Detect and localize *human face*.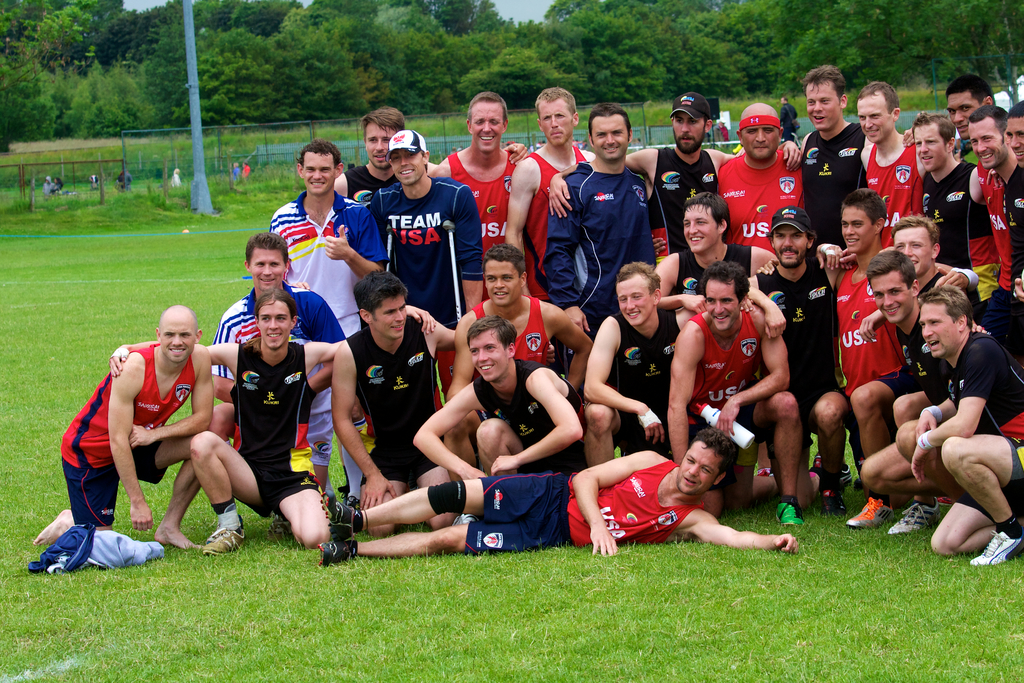
Localized at region(256, 300, 287, 347).
